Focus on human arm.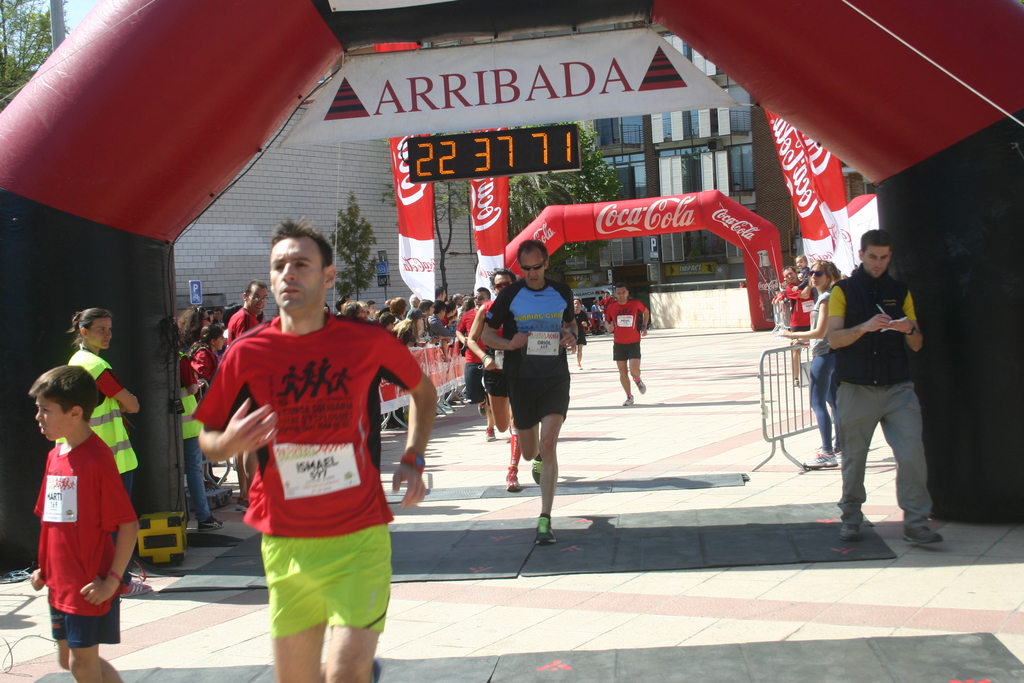
Focused at box=[483, 287, 534, 352].
